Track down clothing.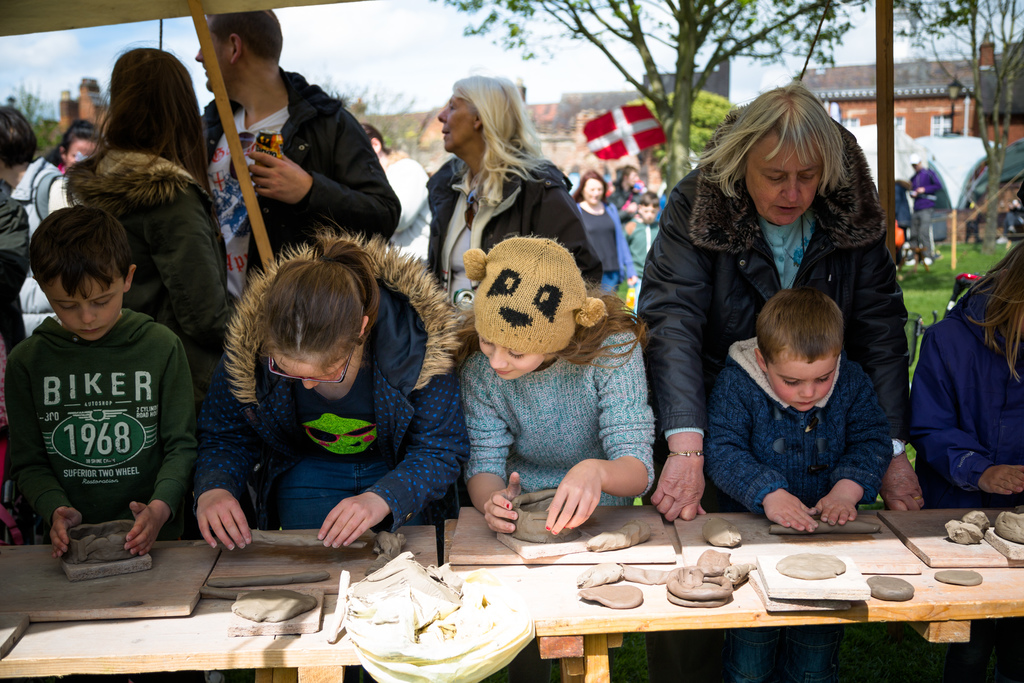
Tracked to 60, 136, 231, 377.
